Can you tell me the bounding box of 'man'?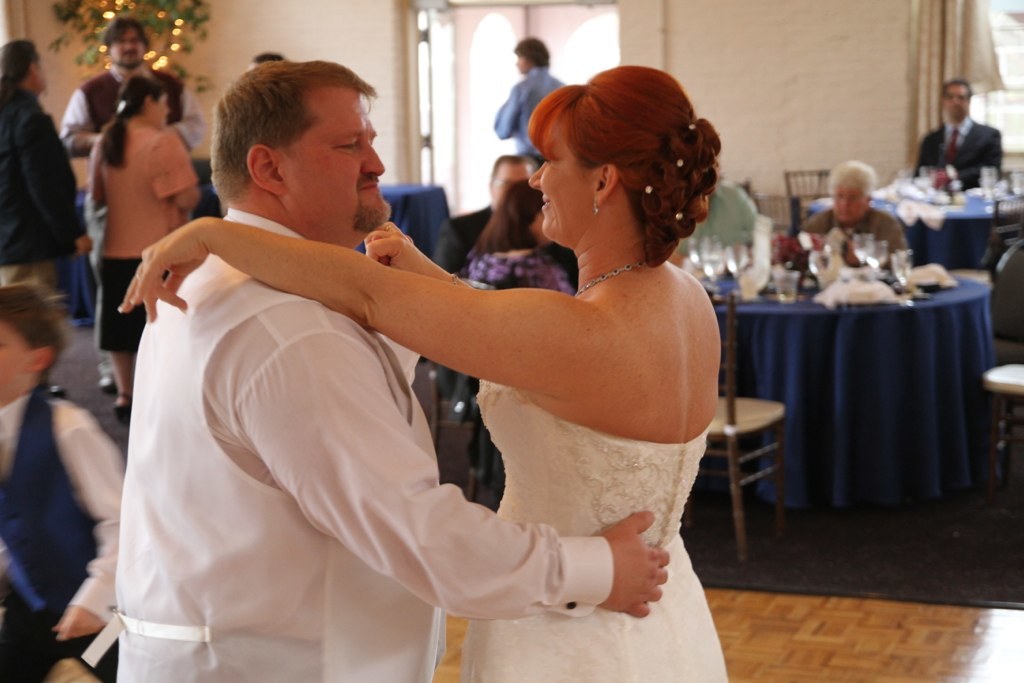
BBox(489, 36, 565, 165).
